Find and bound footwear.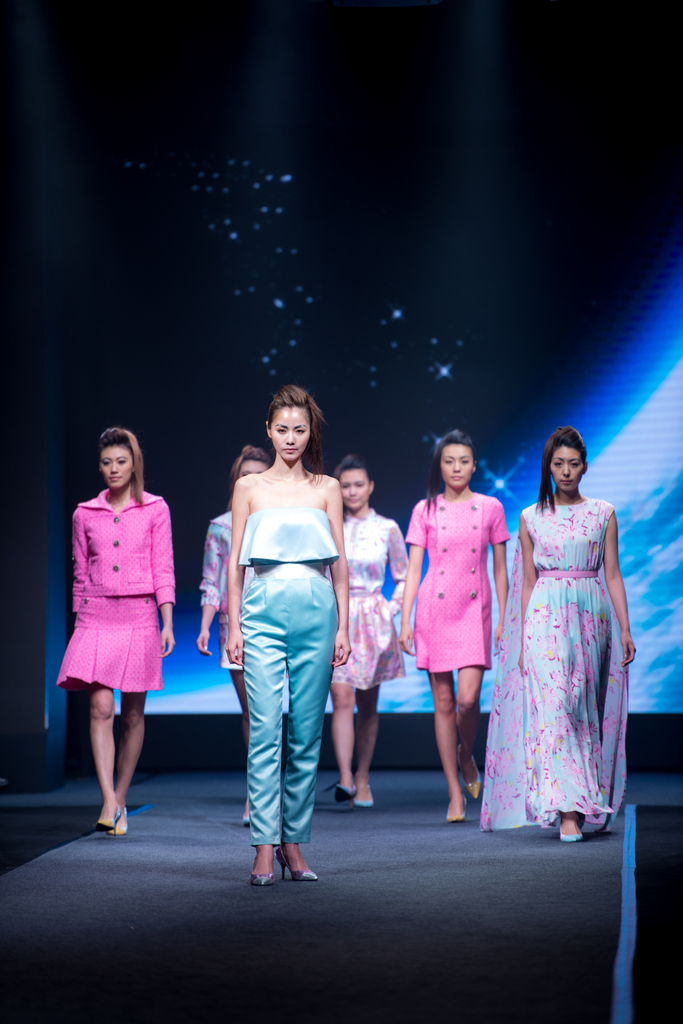
Bound: x1=278, y1=858, x2=316, y2=882.
